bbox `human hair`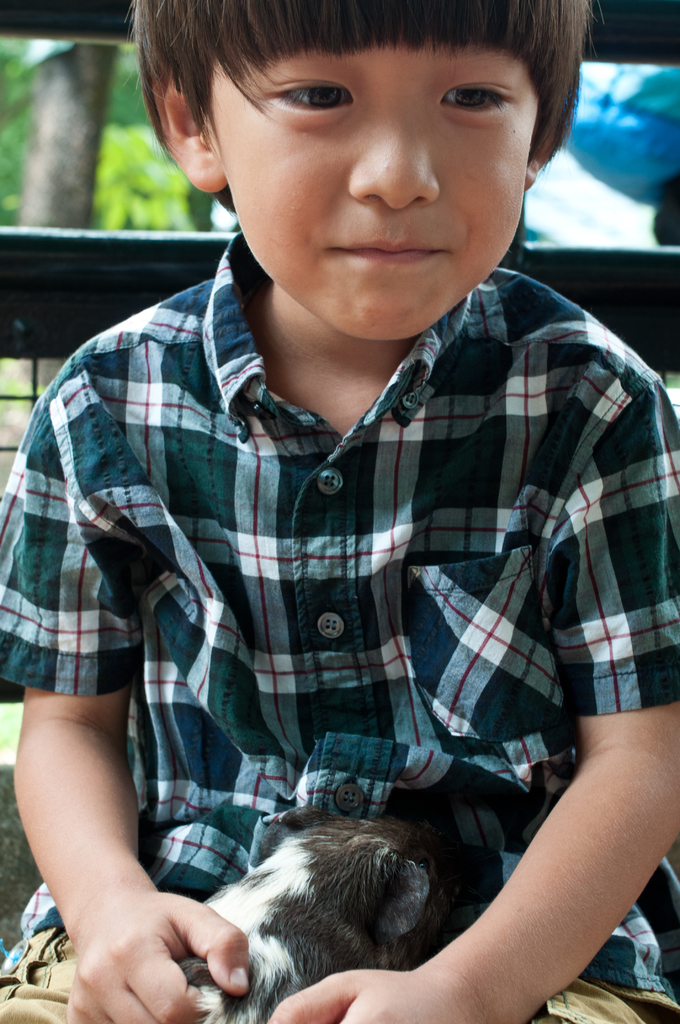
pyautogui.locateOnScreen(132, 6, 597, 201)
